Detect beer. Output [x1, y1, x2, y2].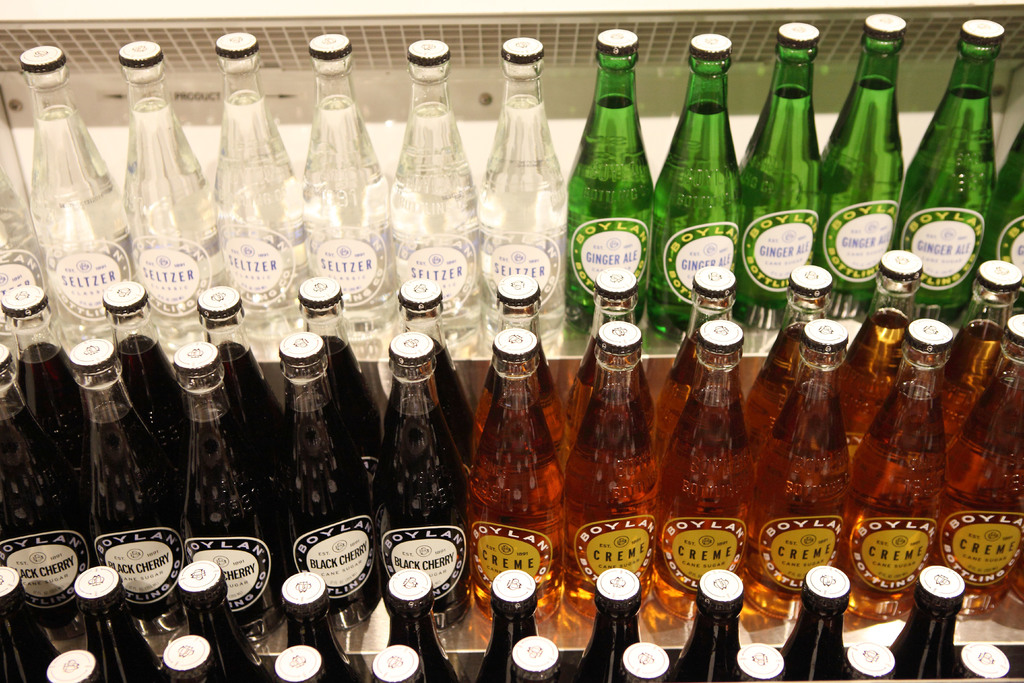
[954, 242, 1023, 503].
